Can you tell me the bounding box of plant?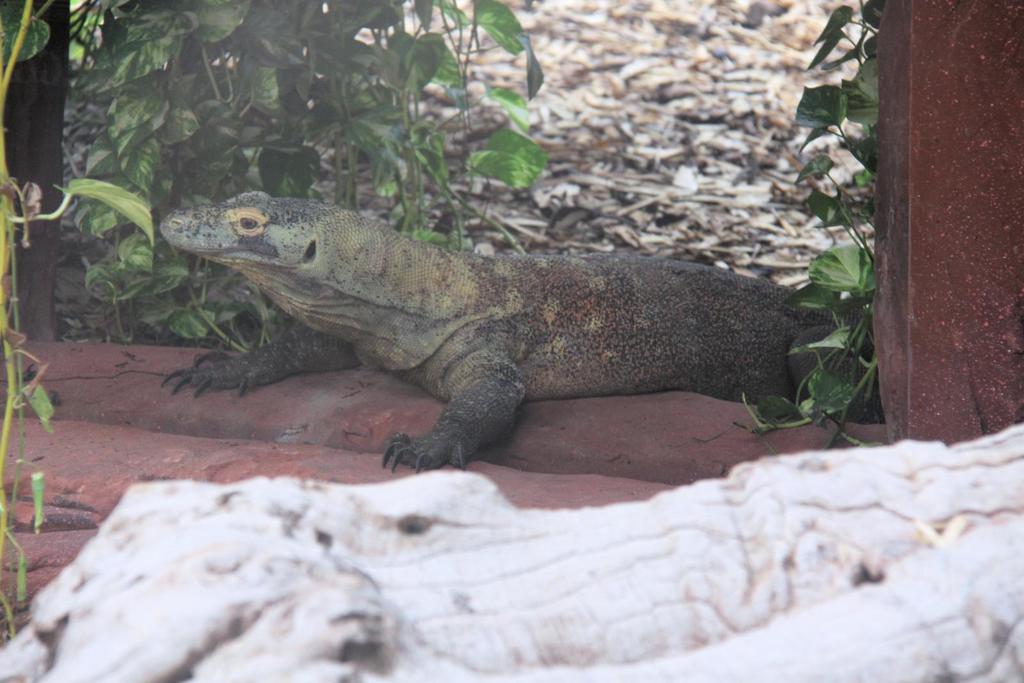
x1=0 y1=0 x2=556 y2=647.
